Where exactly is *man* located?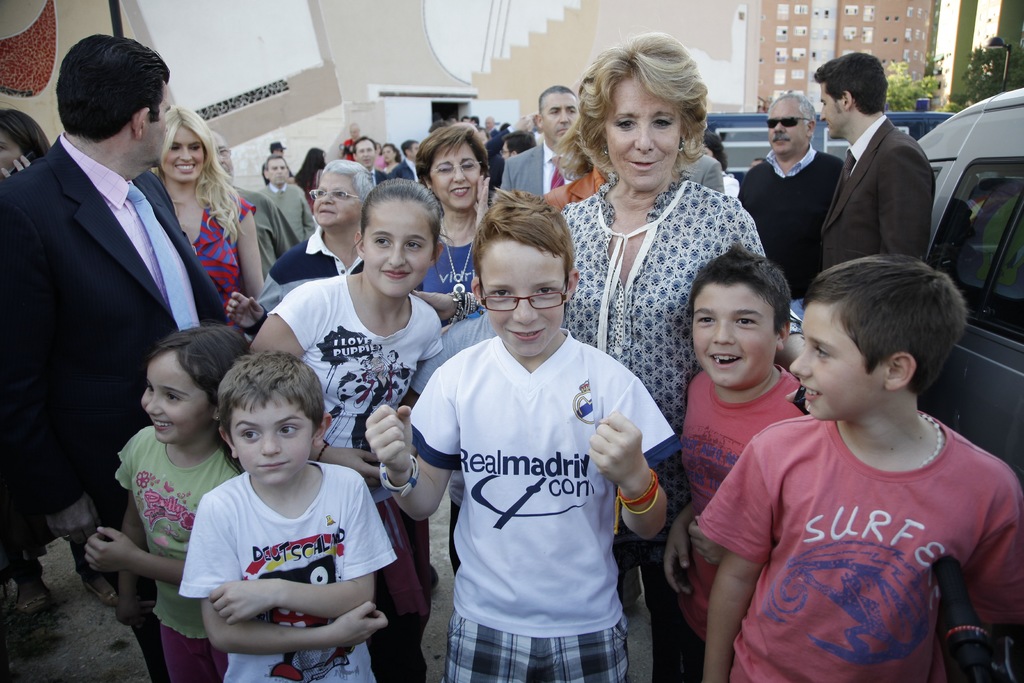
Its bounding box is bbox=[268, 136, 289, 160].
